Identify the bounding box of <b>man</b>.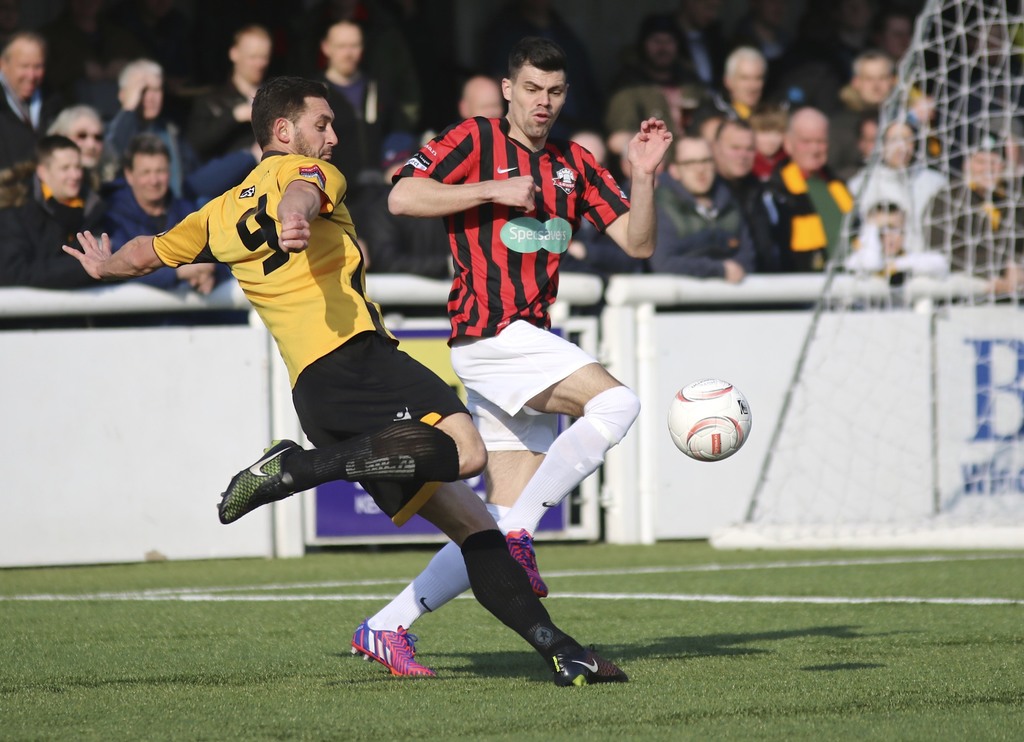
[left=88, top=136, right=233, bottom=299].
